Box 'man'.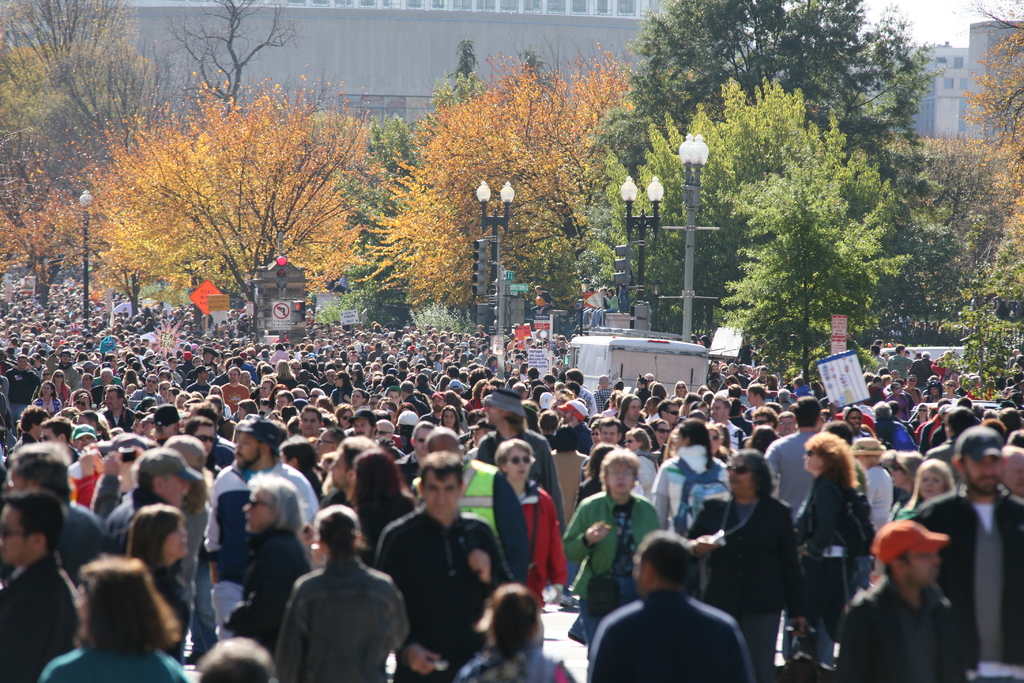
bbox(885, 340, 915, 379).
